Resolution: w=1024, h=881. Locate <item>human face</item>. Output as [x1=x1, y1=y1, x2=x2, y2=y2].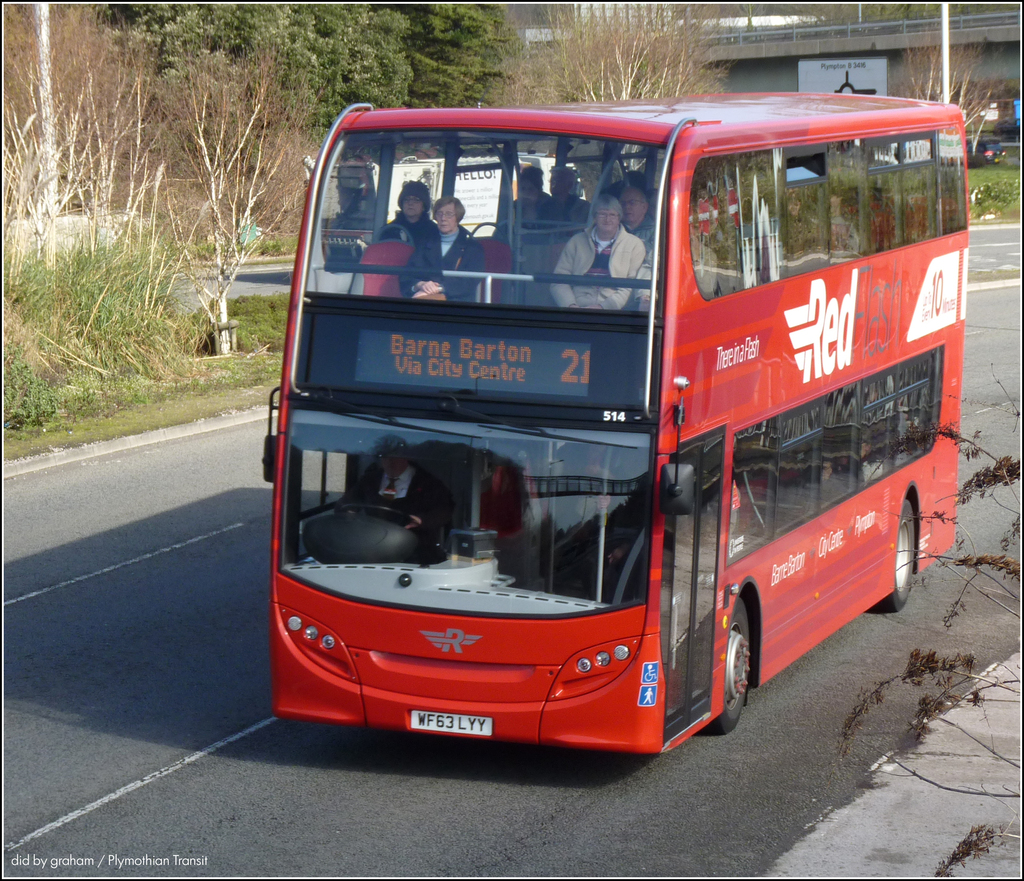
[x1=437, y1=205, x2=452, y2=229].
